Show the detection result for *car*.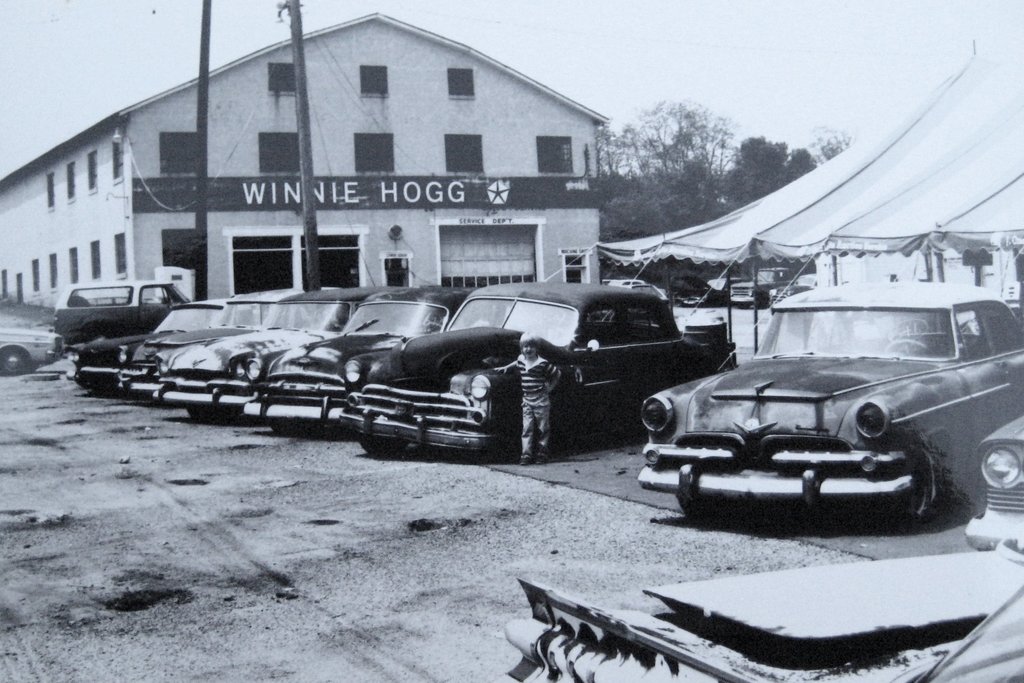
{"left": 966, "top": 406, "right": 1023, "bottom": 561}.
